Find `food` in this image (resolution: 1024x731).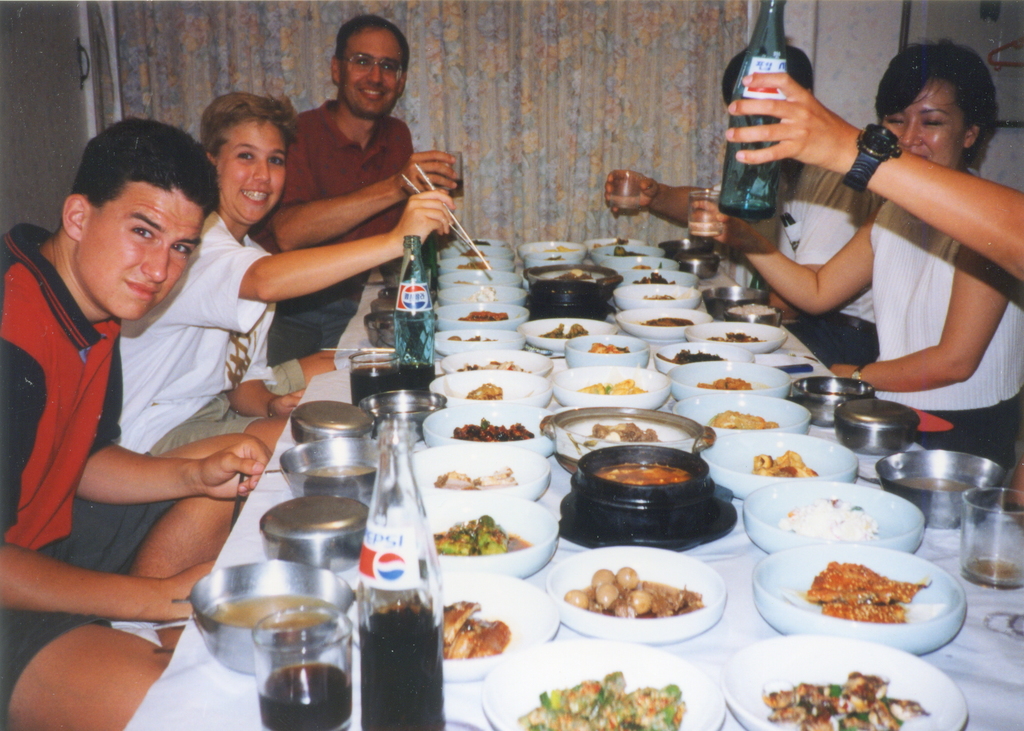
detection(899, 473, 977, 491).
